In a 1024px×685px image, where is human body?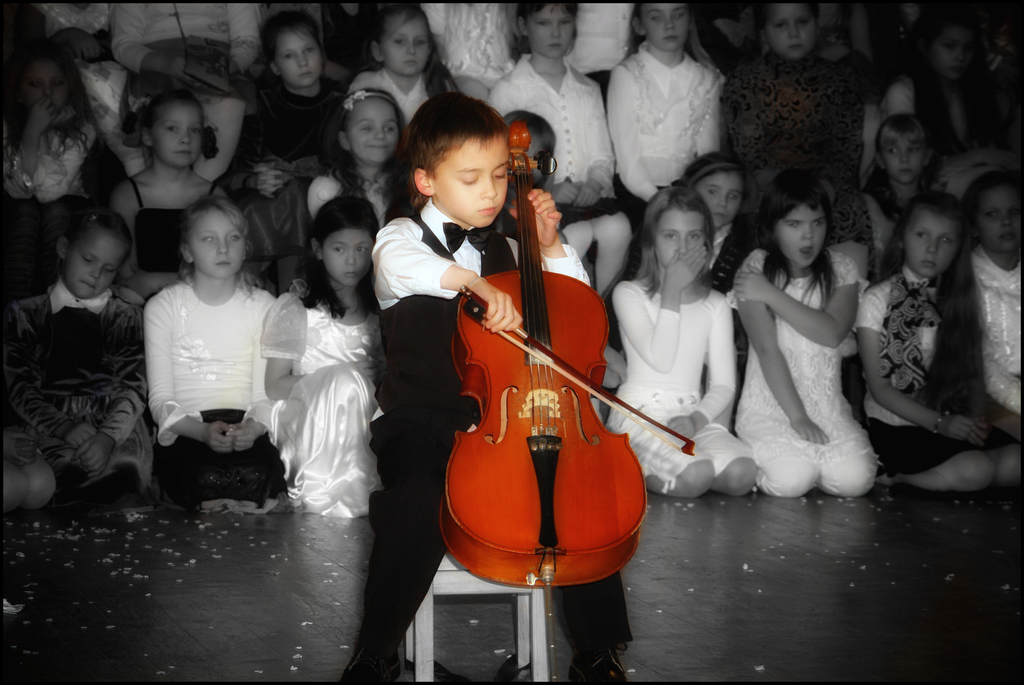
detection(7, 197, 143, 519).
